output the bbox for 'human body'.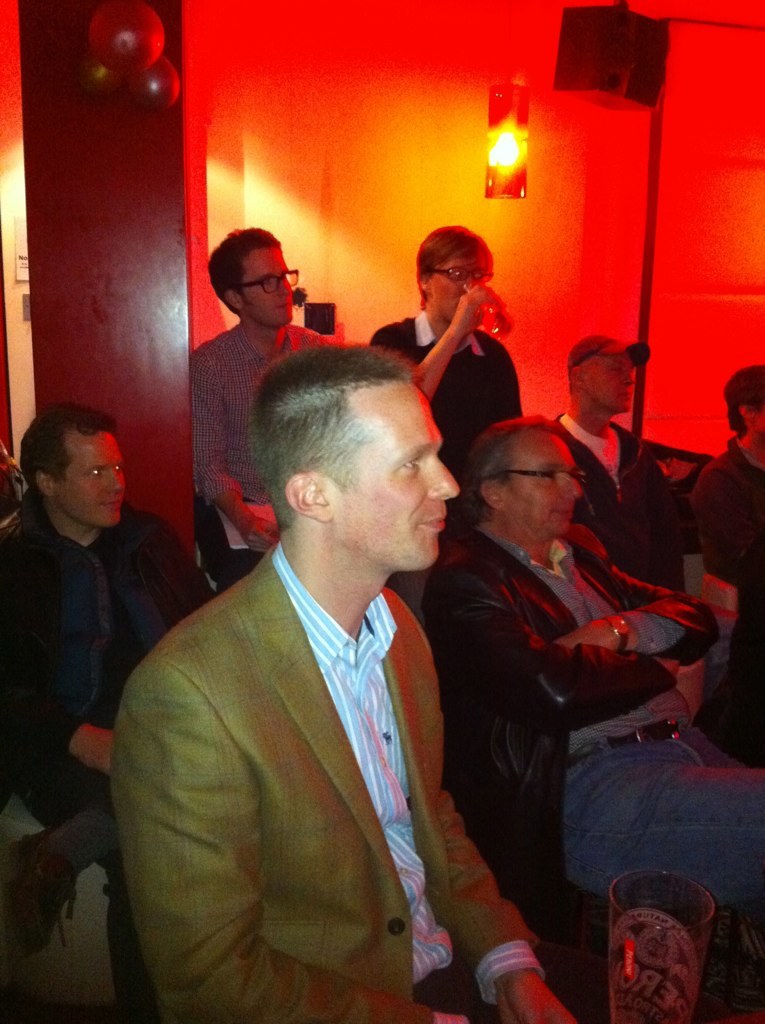
rect(385, 212, 529, 494).
